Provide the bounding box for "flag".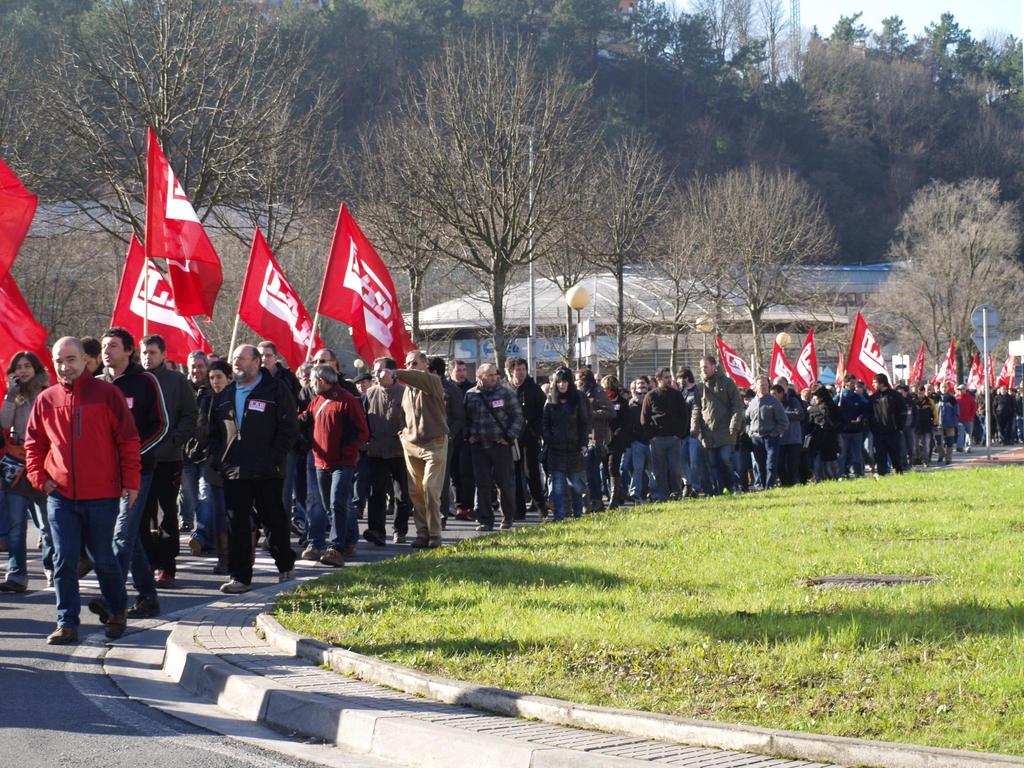
<box>938,335,963,389</box>.
